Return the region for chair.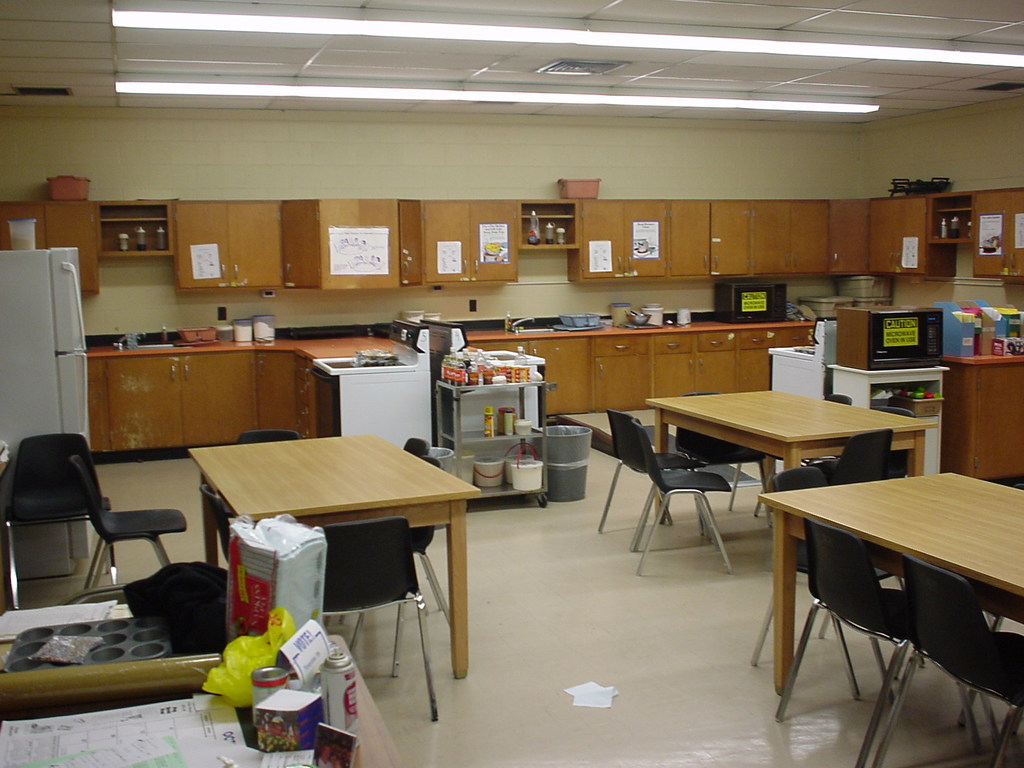
x1=748, y1=463, x2=845, y2=669.
